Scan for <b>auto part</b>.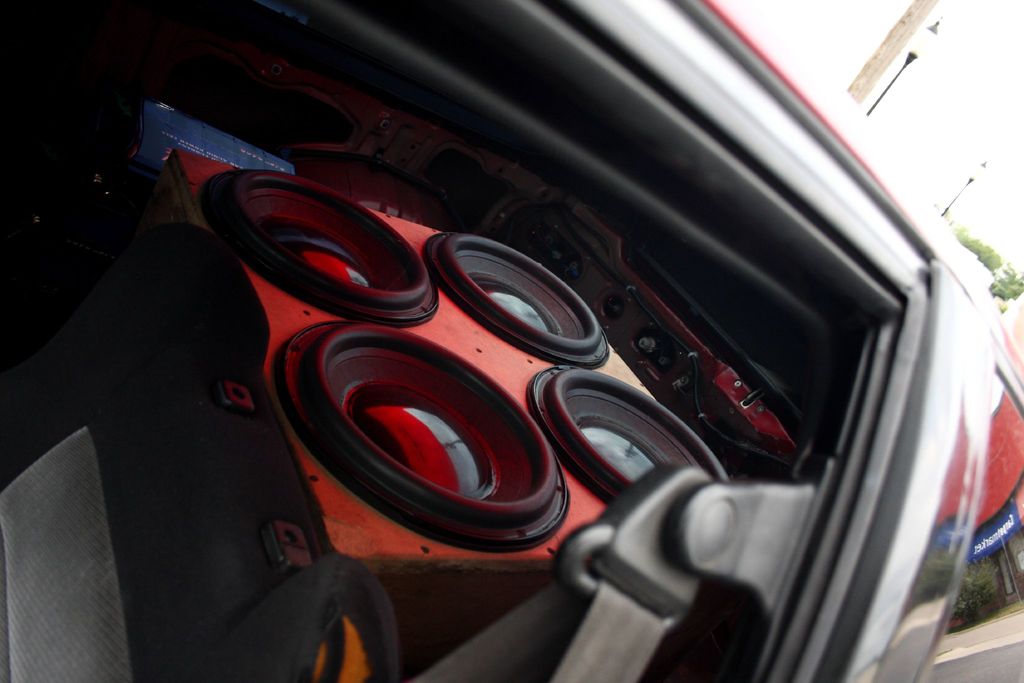
Scan result: box=[148, 142, 746, 682].
